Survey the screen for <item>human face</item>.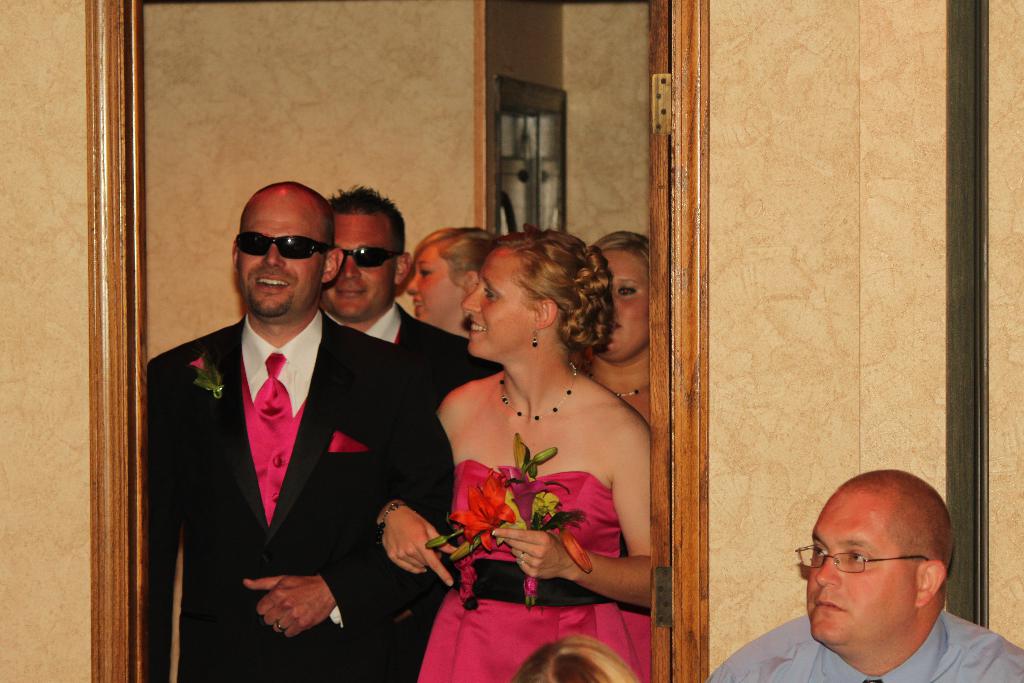
Survey found: (x1=237, y1=193, x2=323, y2=319).
